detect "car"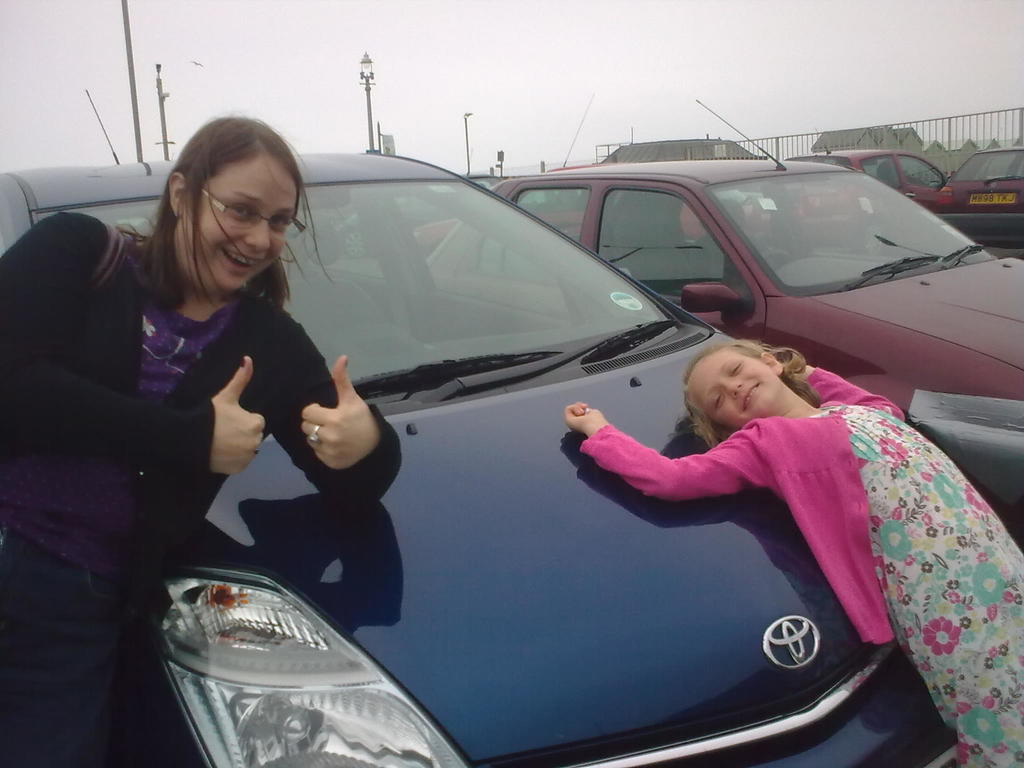
[left=311, top=93, right=1023, bottom=570]
